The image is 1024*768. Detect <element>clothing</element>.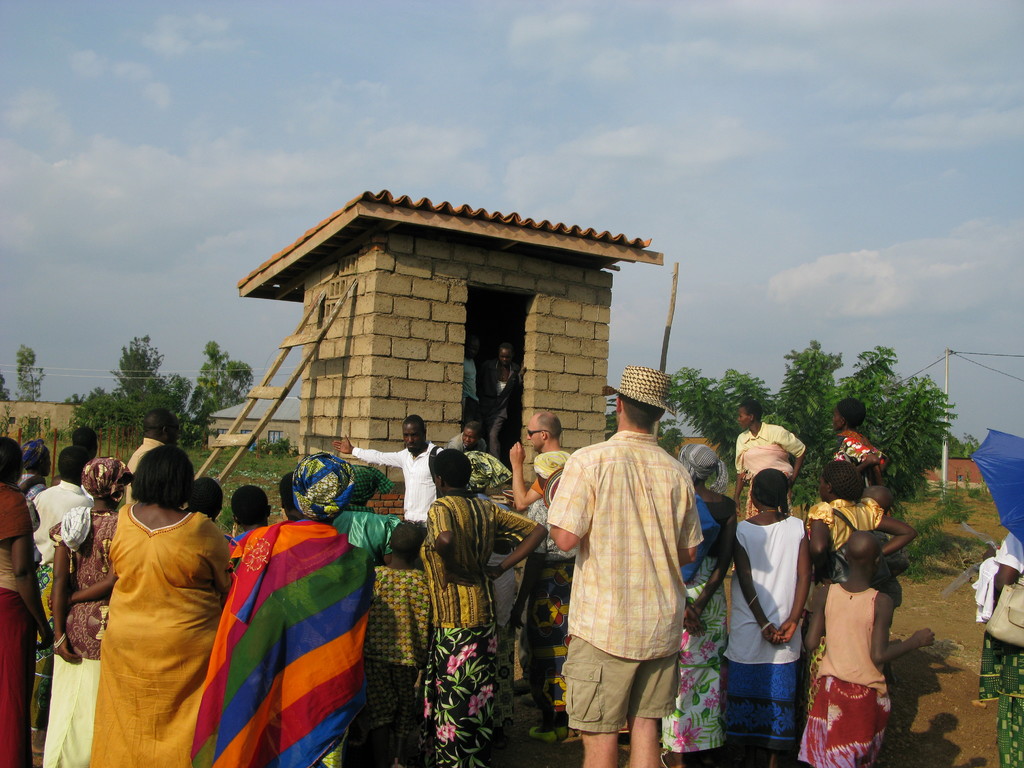
Detection: <region>460, 356, 489, 442</region>.
